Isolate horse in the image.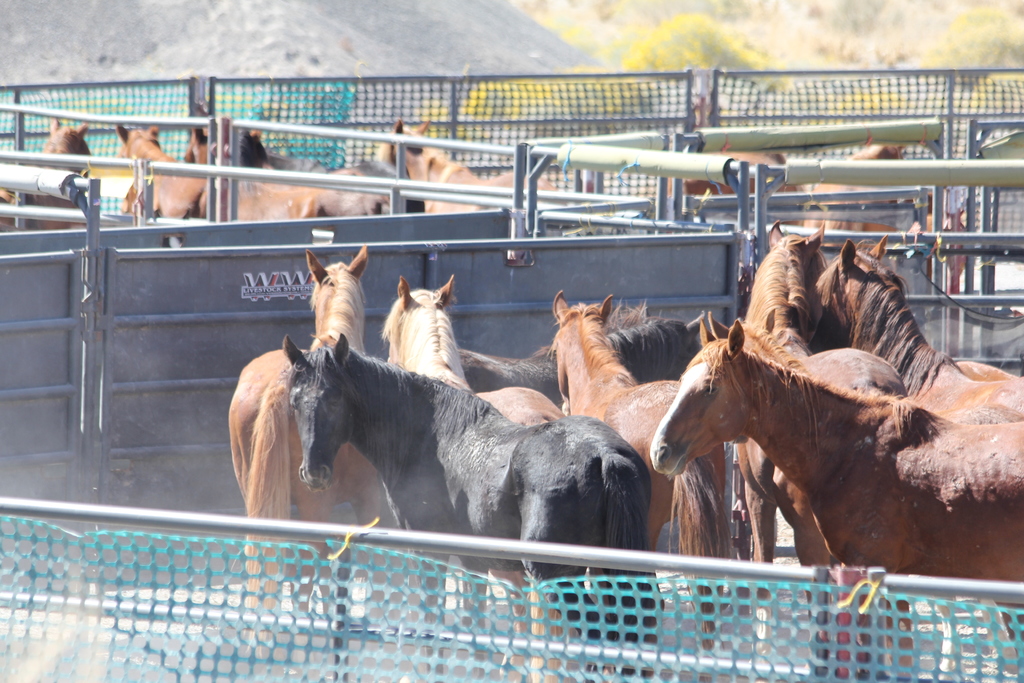
Isolated region: bbox(0, 113, 92, 229).
